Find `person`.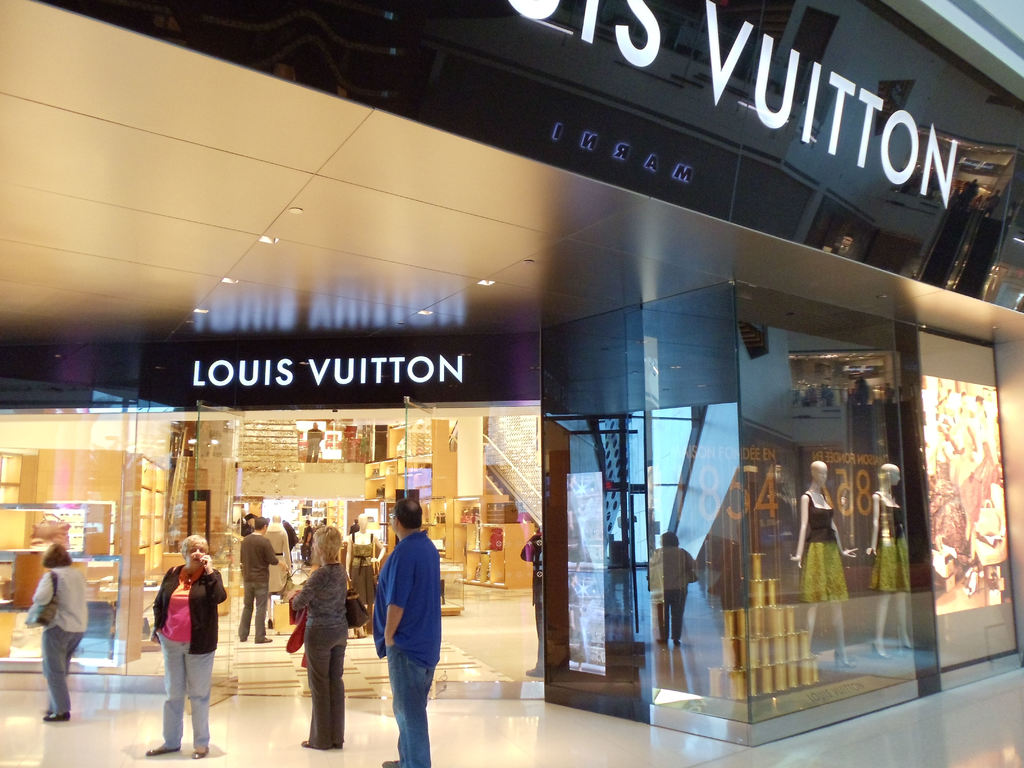
240 518 277 642.
